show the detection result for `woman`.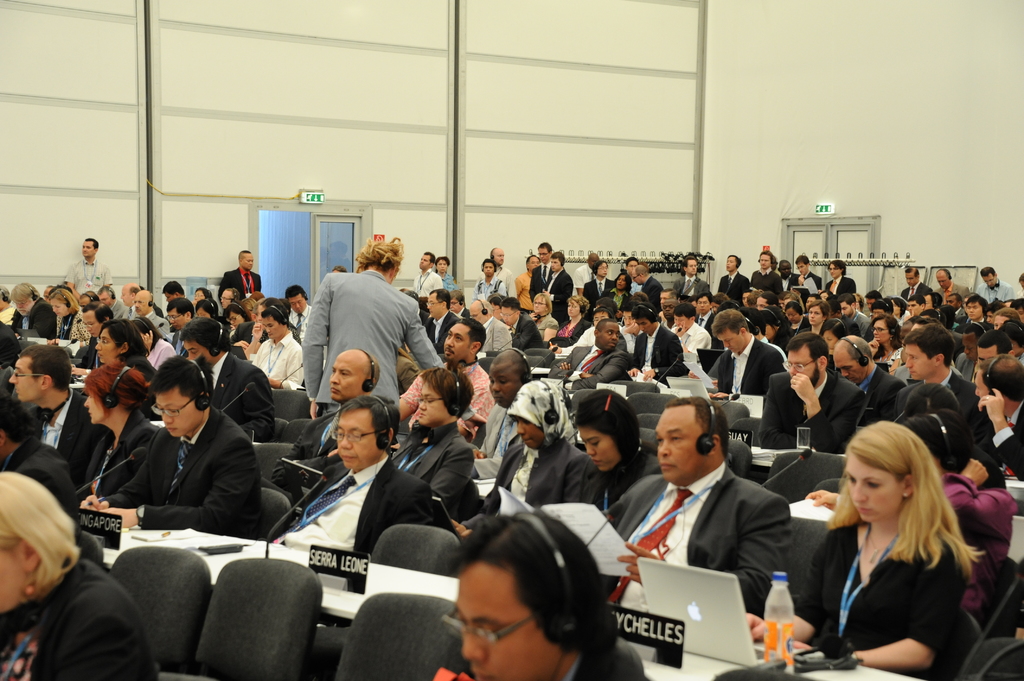
left=987, top=308, right=1022, bottom=326.
